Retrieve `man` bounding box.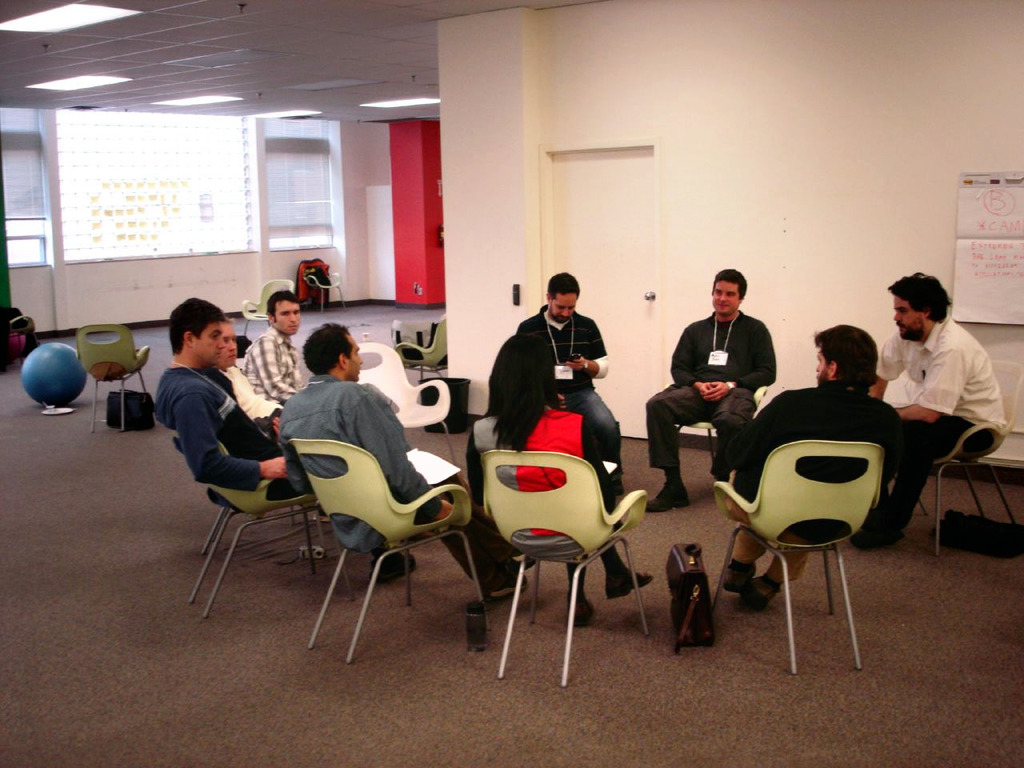
Bounding box: [left=234, top=290, right=335, bottom=438].
